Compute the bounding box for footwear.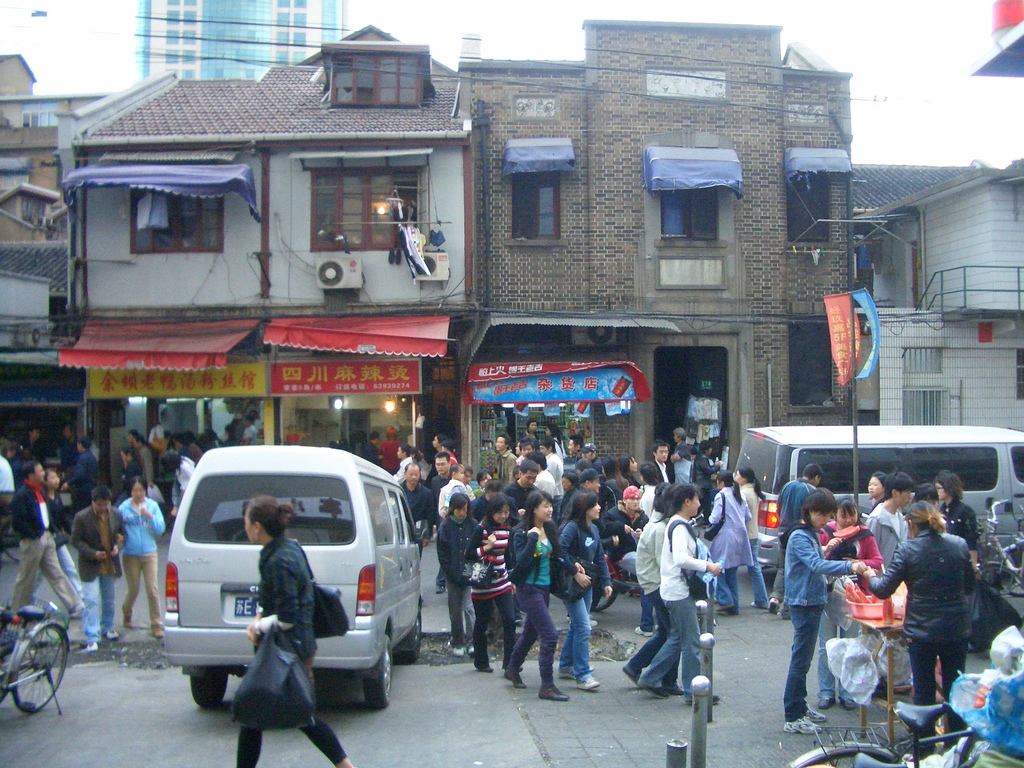
{"x1": 453, "y1": 647, "x2": 463, "y2": 657}.
